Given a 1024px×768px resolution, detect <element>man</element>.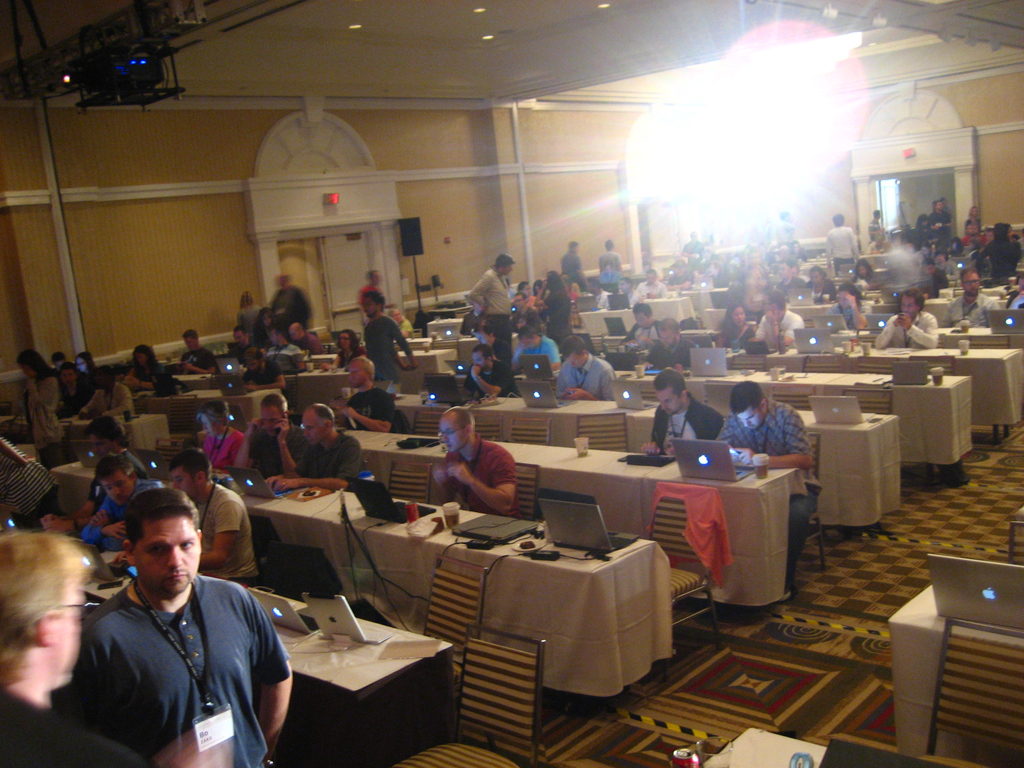
<region>545, 340, 620, 401</region>.
